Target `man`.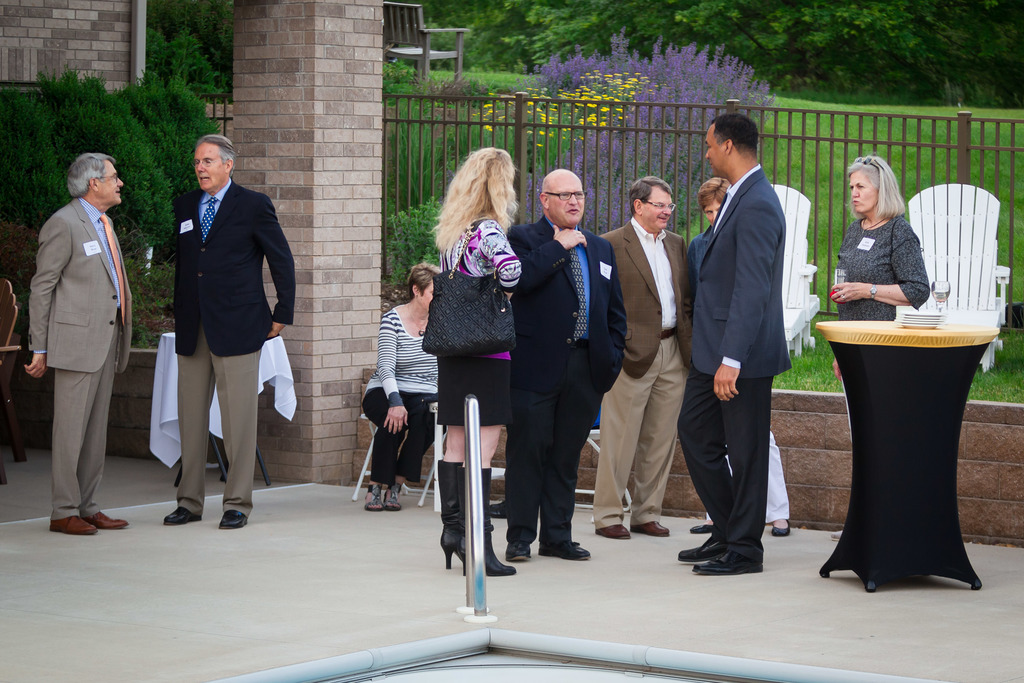
Target region: 20, 128, 138, 542.
